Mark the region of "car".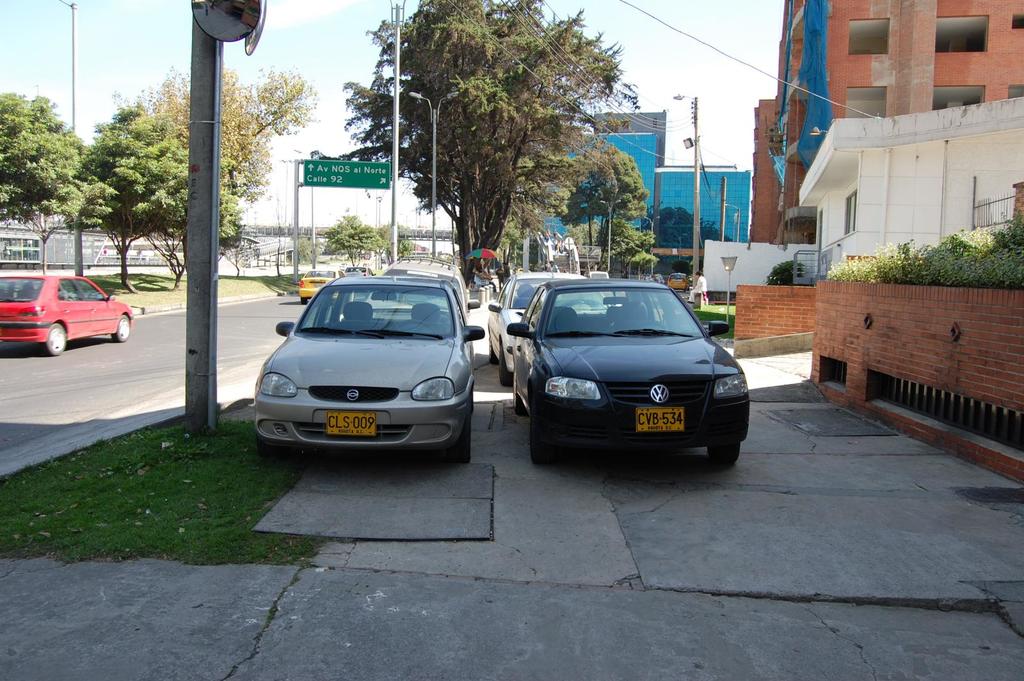
Region: x1=253, y1=266, x2=477, y2=469.
